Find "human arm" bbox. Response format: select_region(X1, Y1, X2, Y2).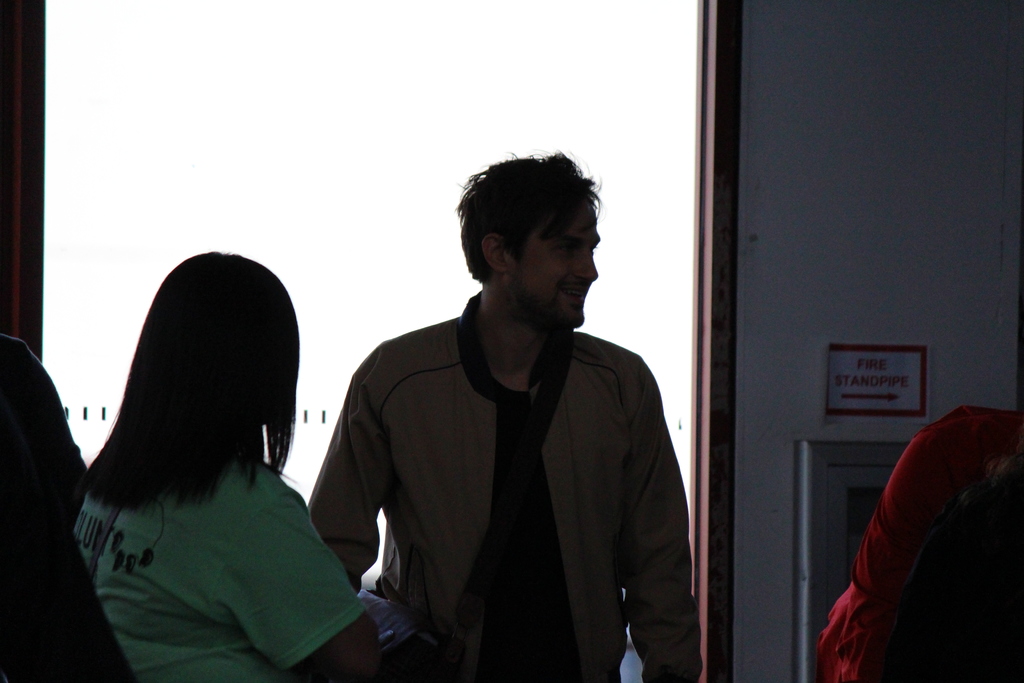
select_region(305, 377, 385, 592).
